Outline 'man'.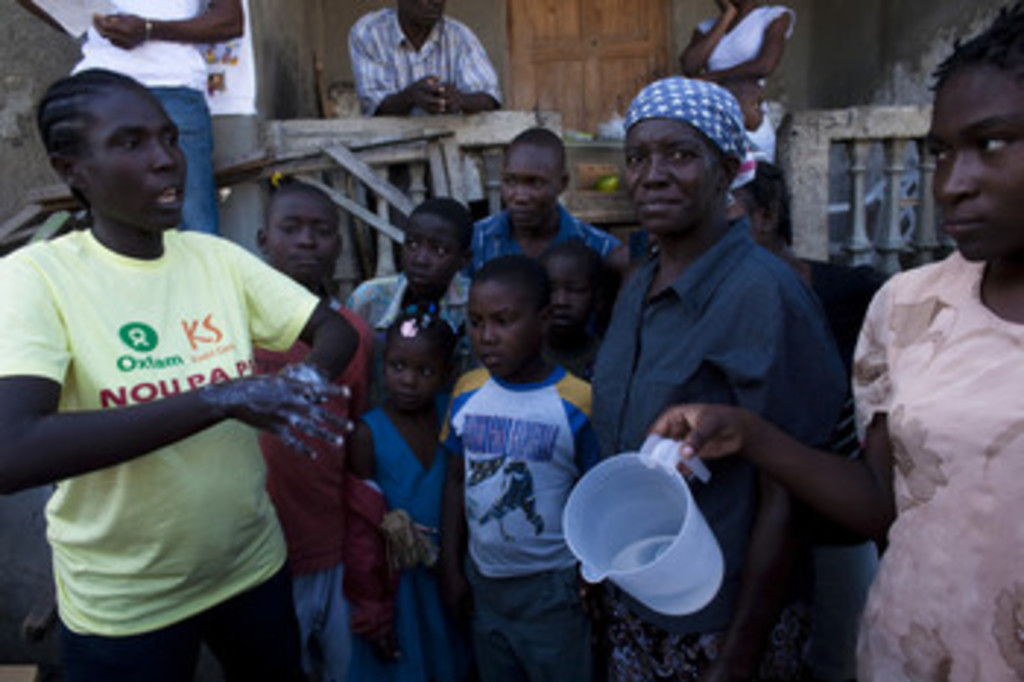
Outline: <box>571,91,863,553</box>.
